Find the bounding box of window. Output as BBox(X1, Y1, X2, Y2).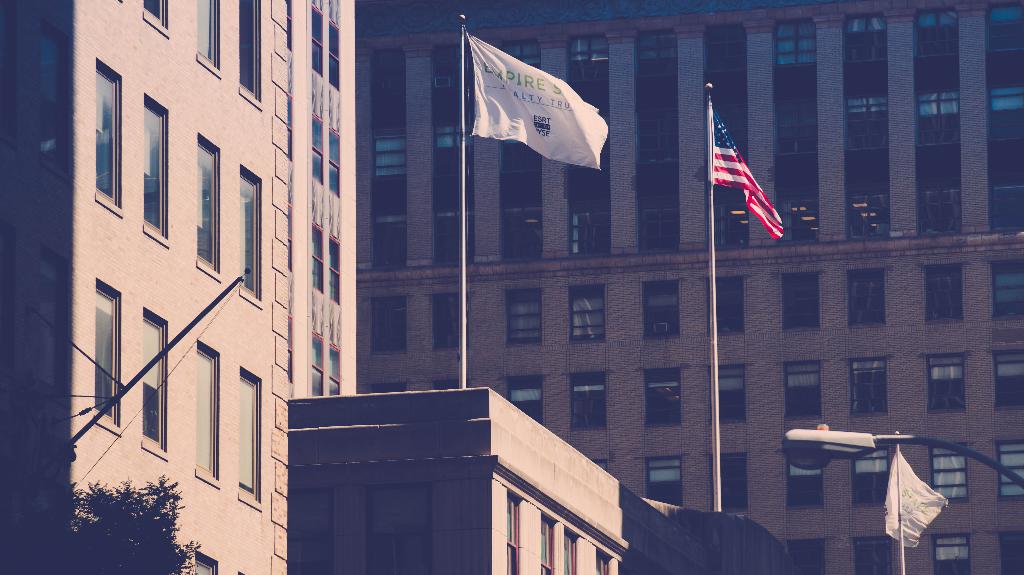
BBox(706, 25, 749, 245).
